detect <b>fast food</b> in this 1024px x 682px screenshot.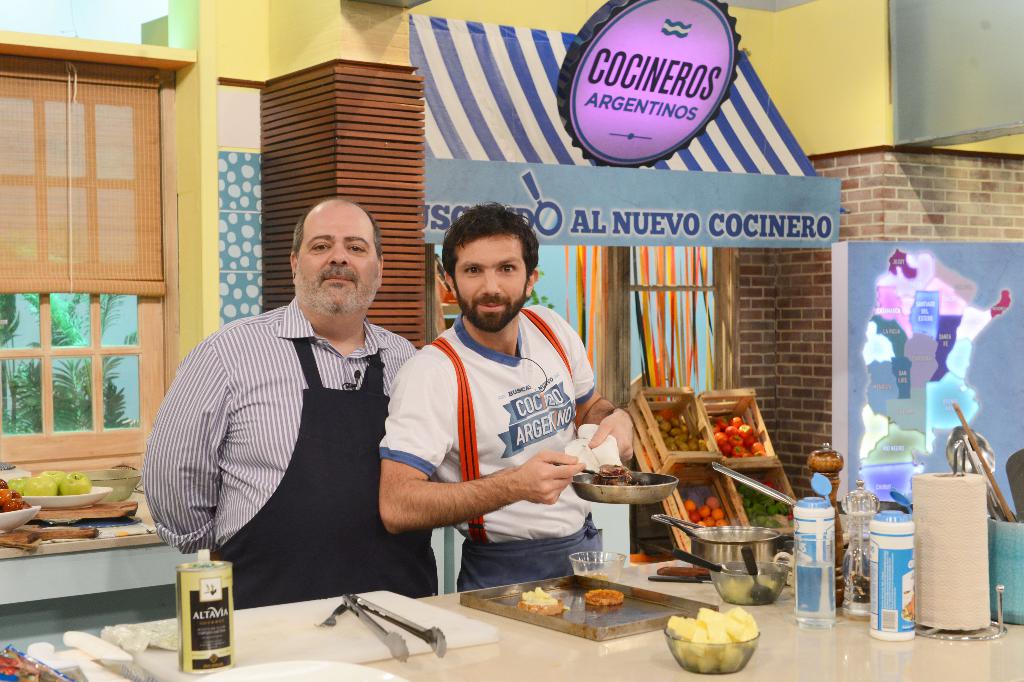
Detection: 582/588/624/601.
